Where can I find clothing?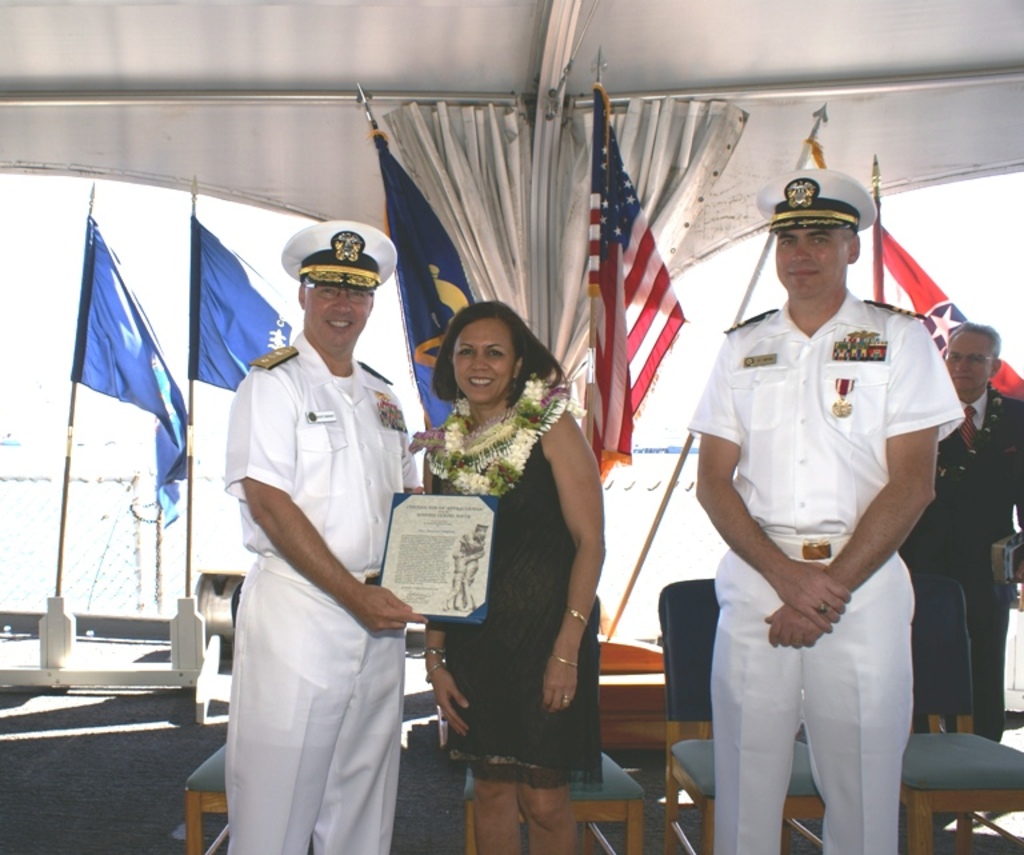
You can find it at left=669, top=195, right=967, bottom=799.
